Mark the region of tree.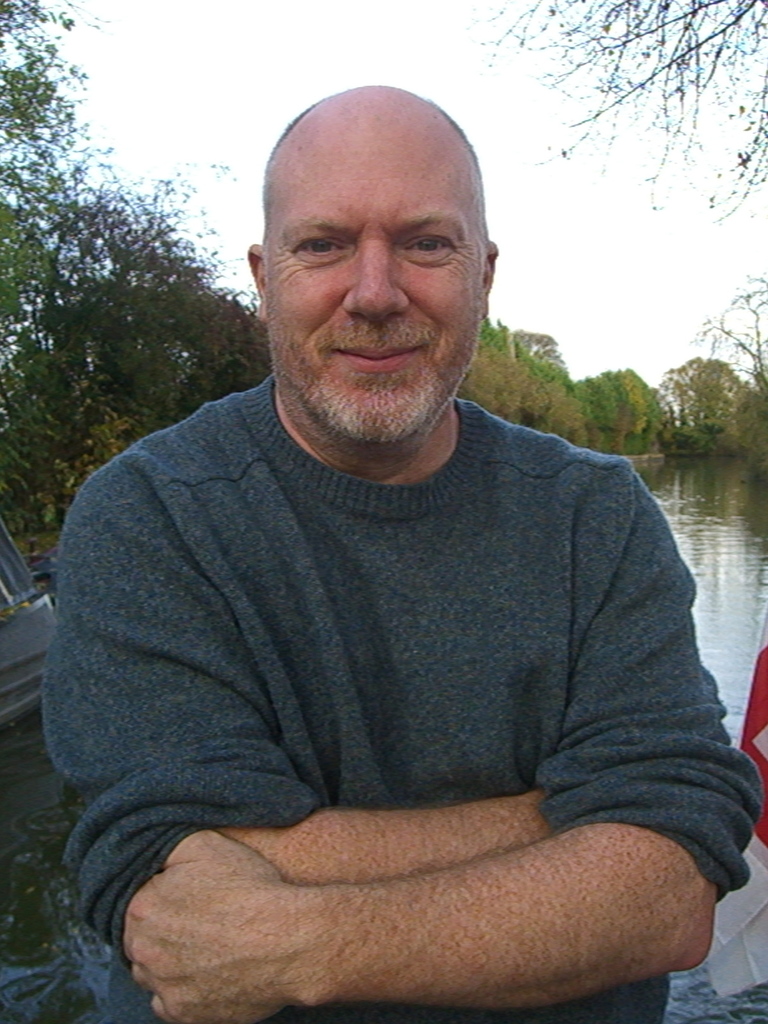
Region: {"x1": 460, "y1": 0, "x2": 767, "y2": 229}.
